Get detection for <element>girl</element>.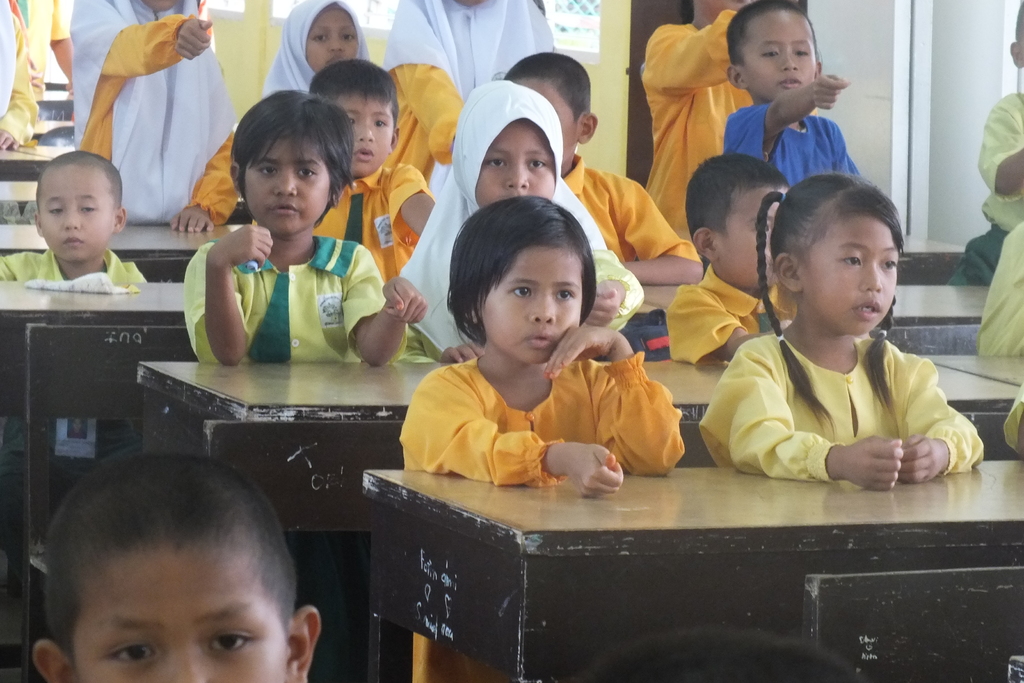
Detection: 266 0 369 93.
